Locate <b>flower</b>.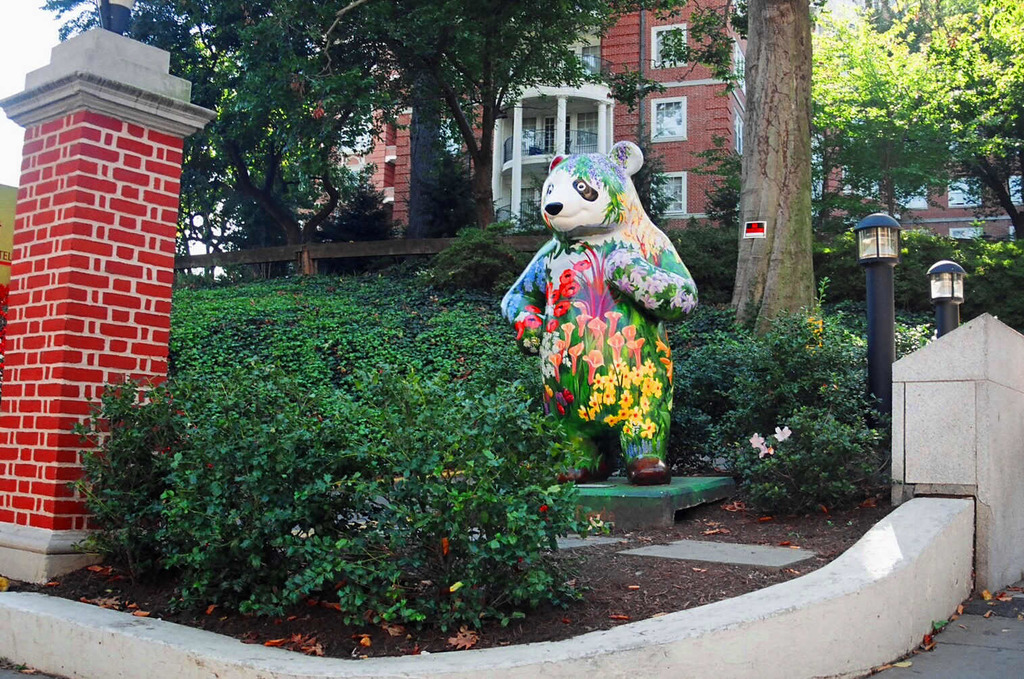
Bounding box: (left=758, top=444, right=777, bottom=463).
